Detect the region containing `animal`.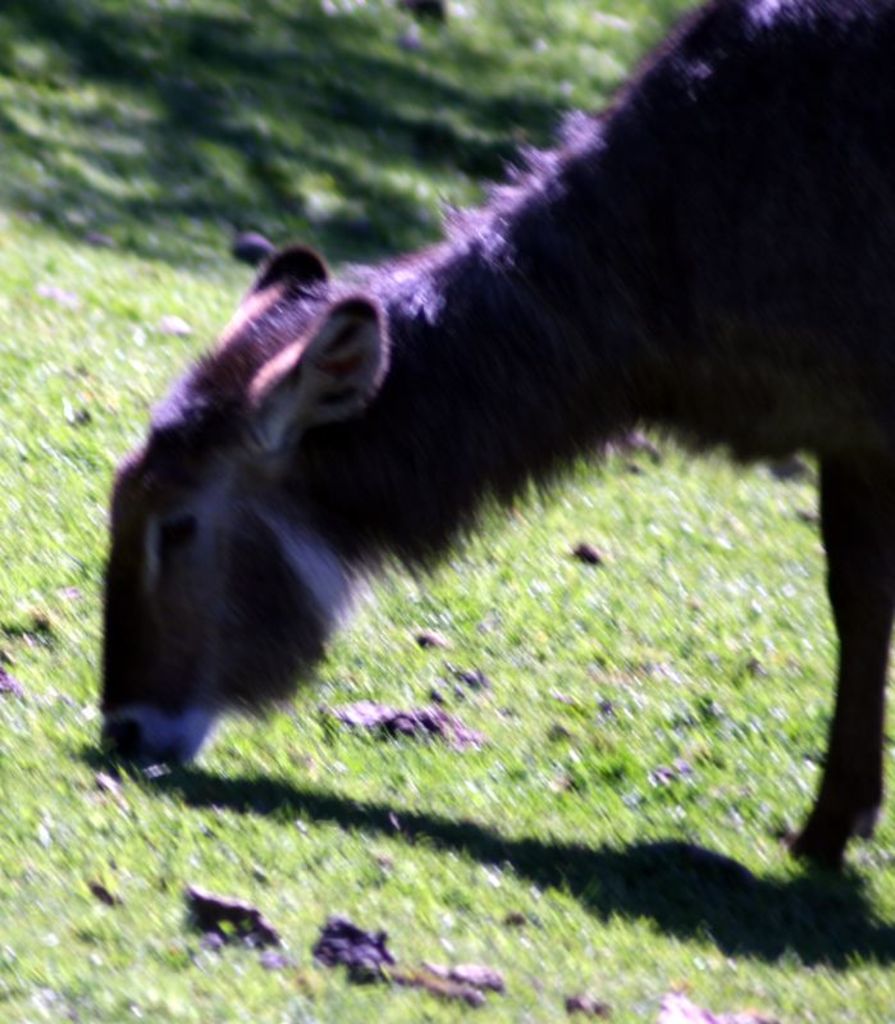
l=93, t=0, r=894, b=893.
